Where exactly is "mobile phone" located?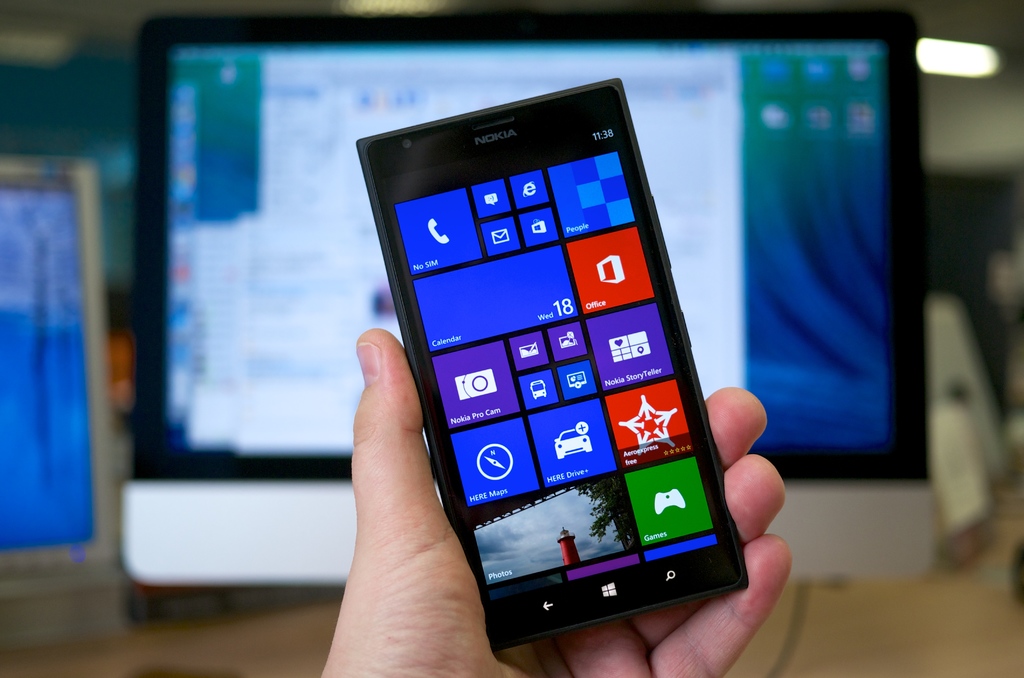
Its bounding box is pyautogui.locateOnScreen(359, 75, 765, 653).
